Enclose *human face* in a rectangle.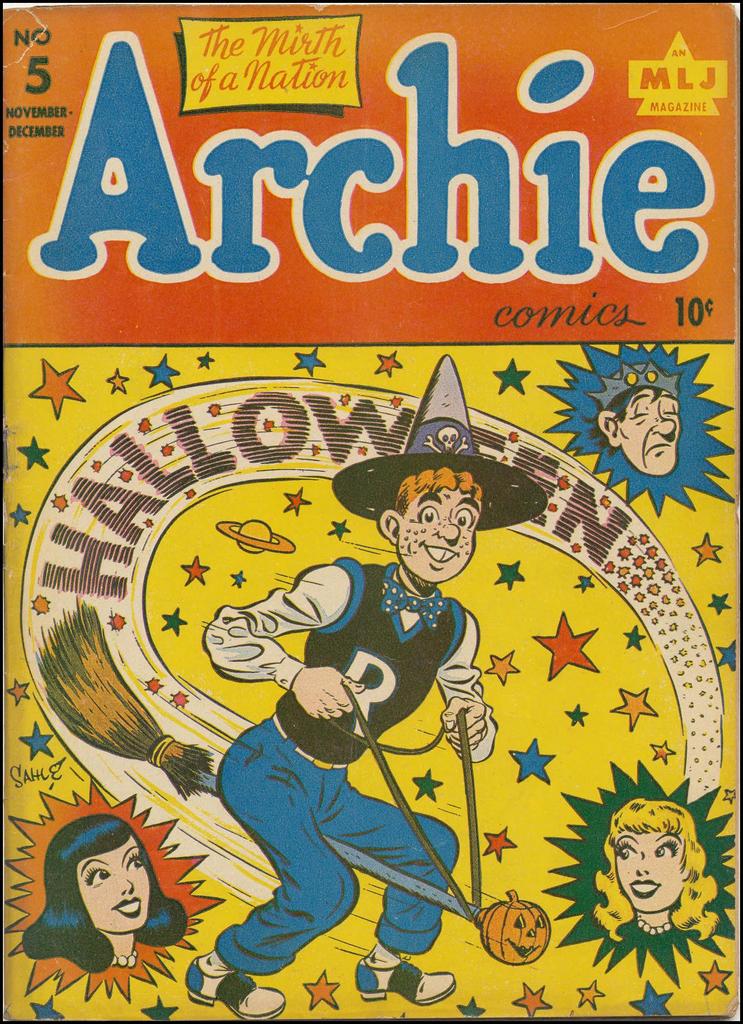
{"left": 86, "top": 834, "right": 157, "bottom": 929}.
